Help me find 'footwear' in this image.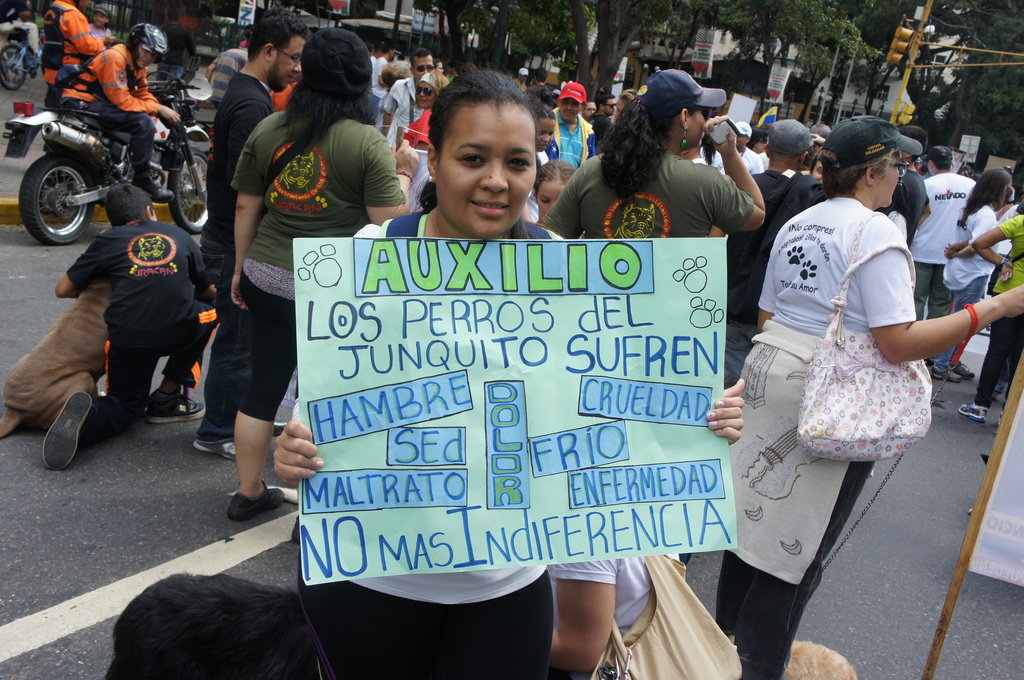
Found it: x1=147, y1=385, x2=209, y2=423.
